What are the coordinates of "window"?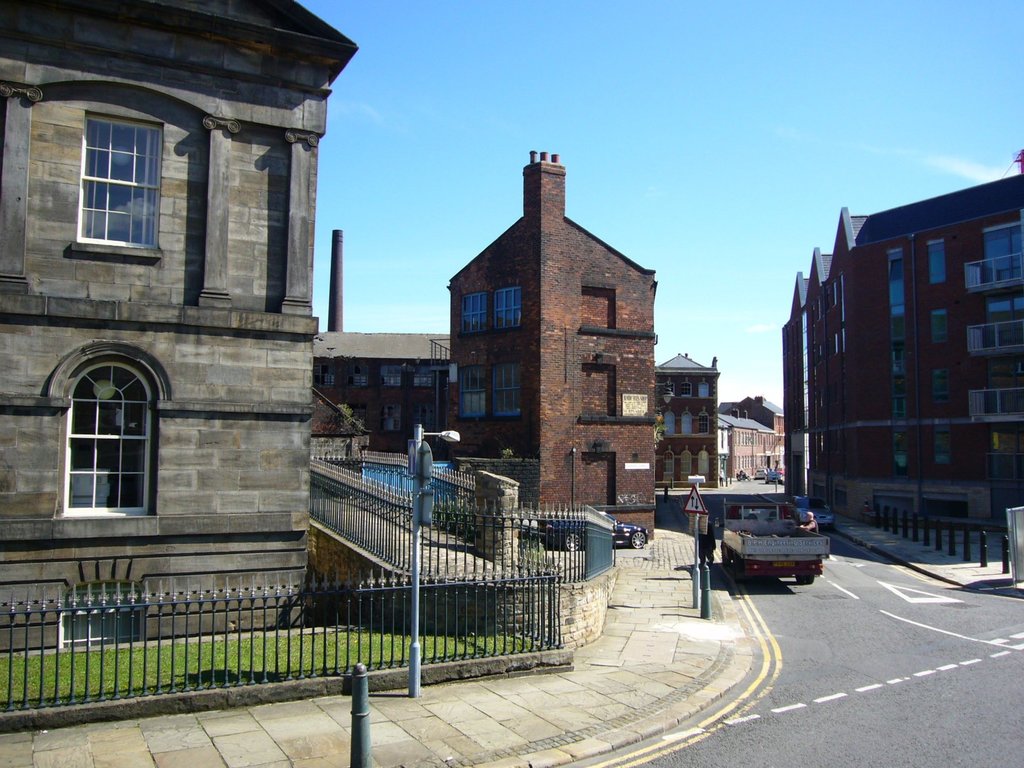
l=887, t=249, r=902, b=305.
